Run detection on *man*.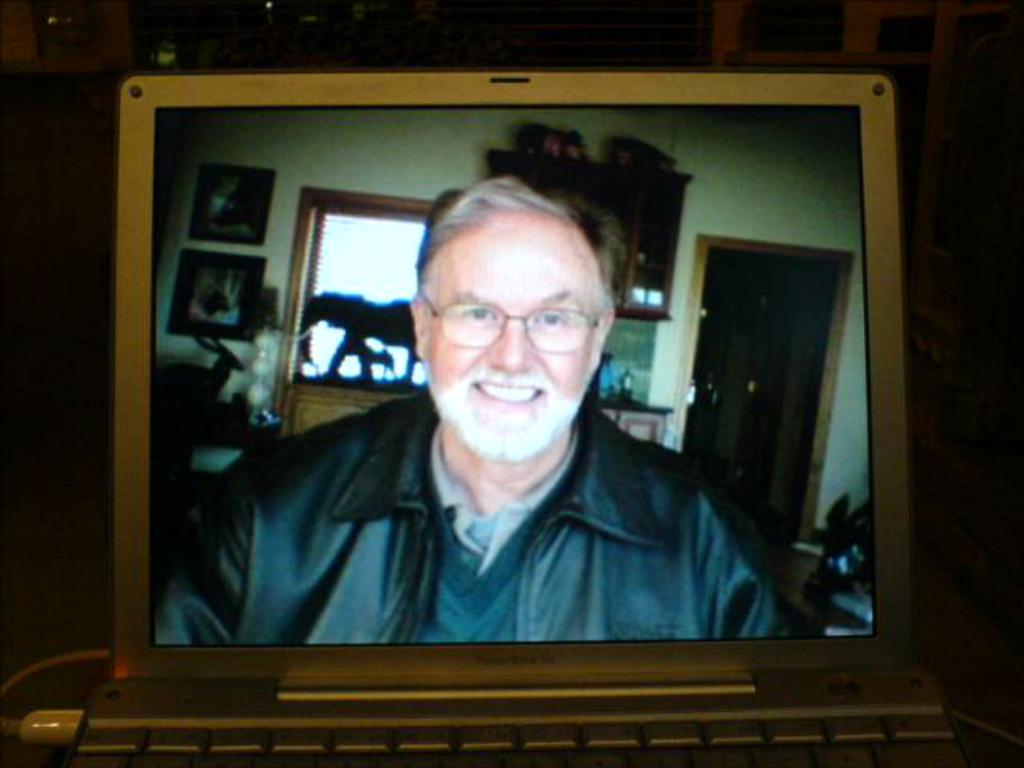
Result: l=286, t=165, r=784, b=686.
